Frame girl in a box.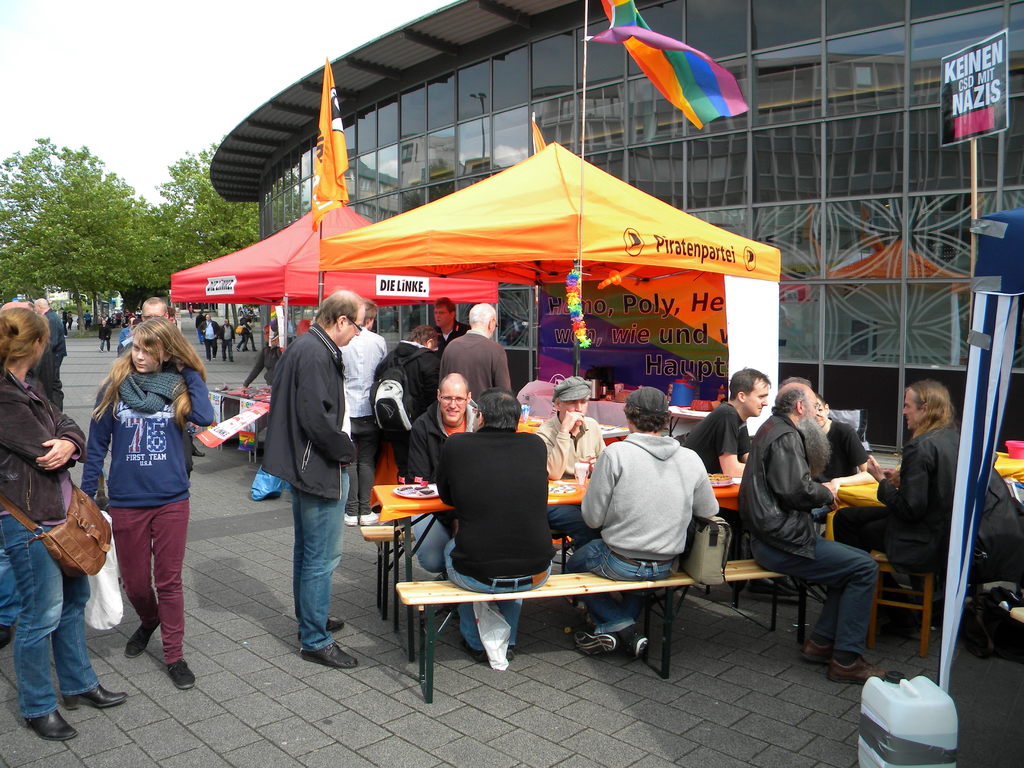
bbox=(76, 319, 218, 679).
